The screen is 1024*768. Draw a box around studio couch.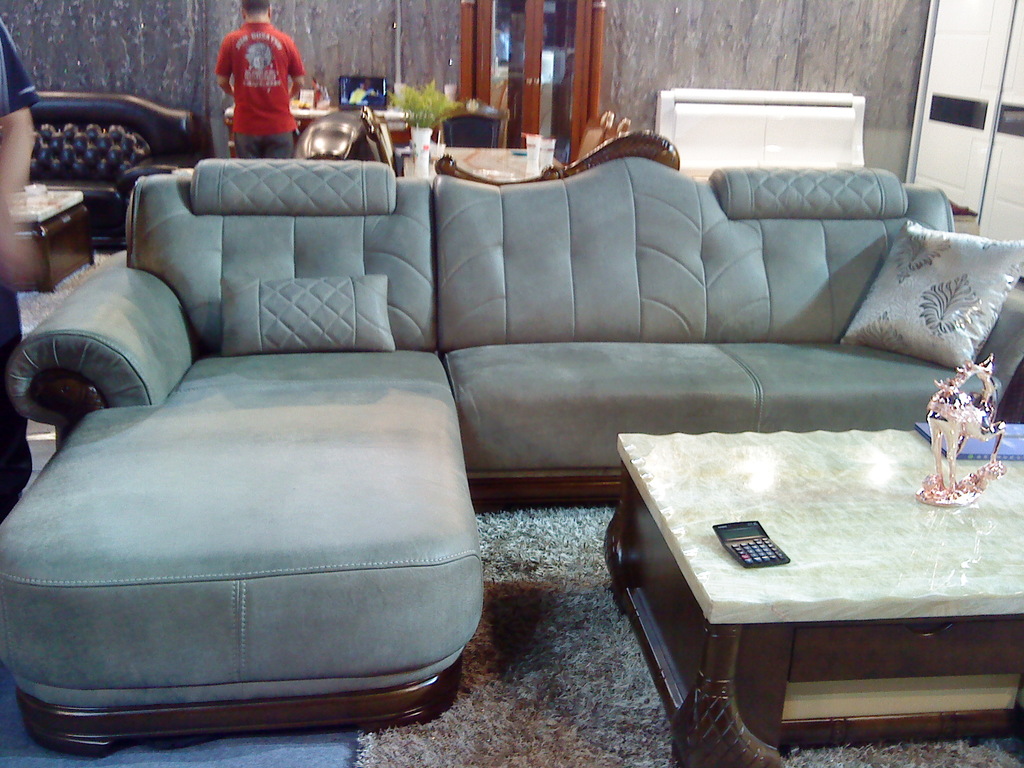
(1,143,1023,753).
